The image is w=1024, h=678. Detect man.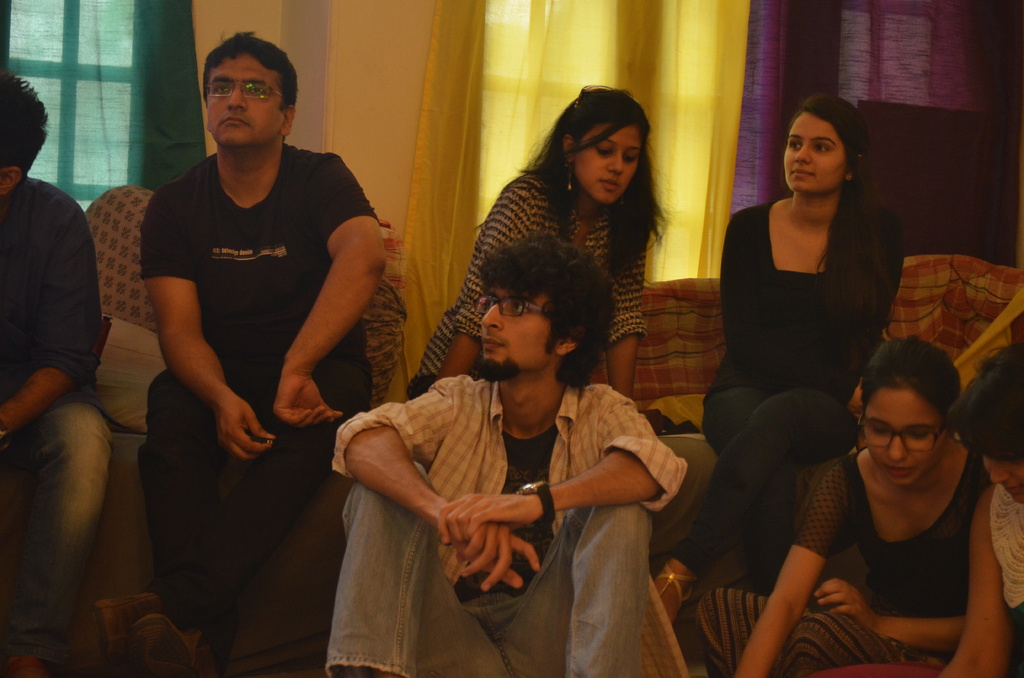
Detection: <bbox>0, 75, 113, 677</bbox>.
